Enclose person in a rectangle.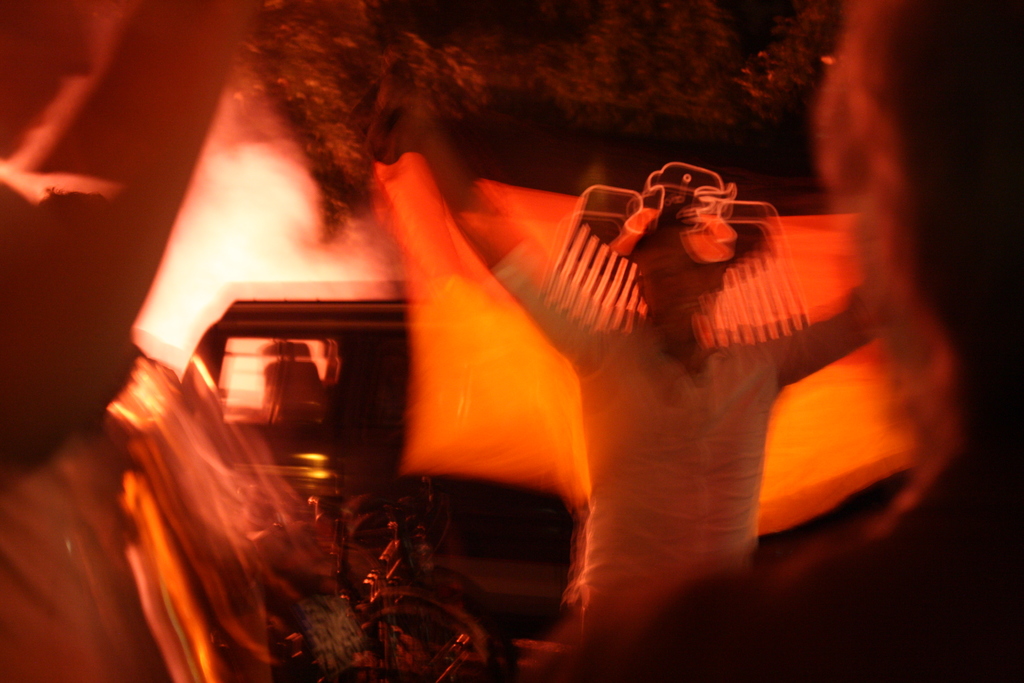
[0,0,274,490].
